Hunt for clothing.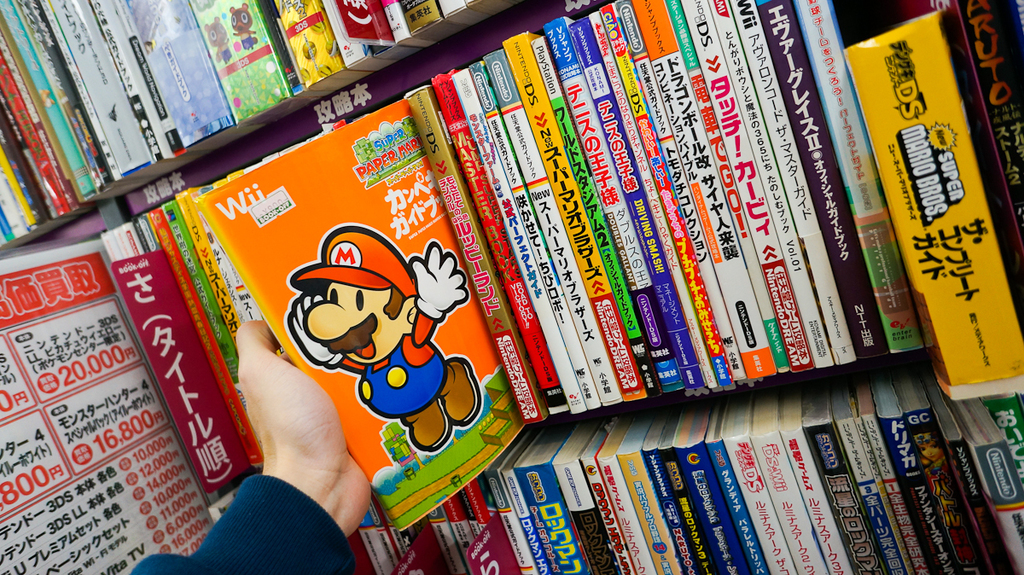
Hunted down at bbox=[129, 473, 357, 574].
